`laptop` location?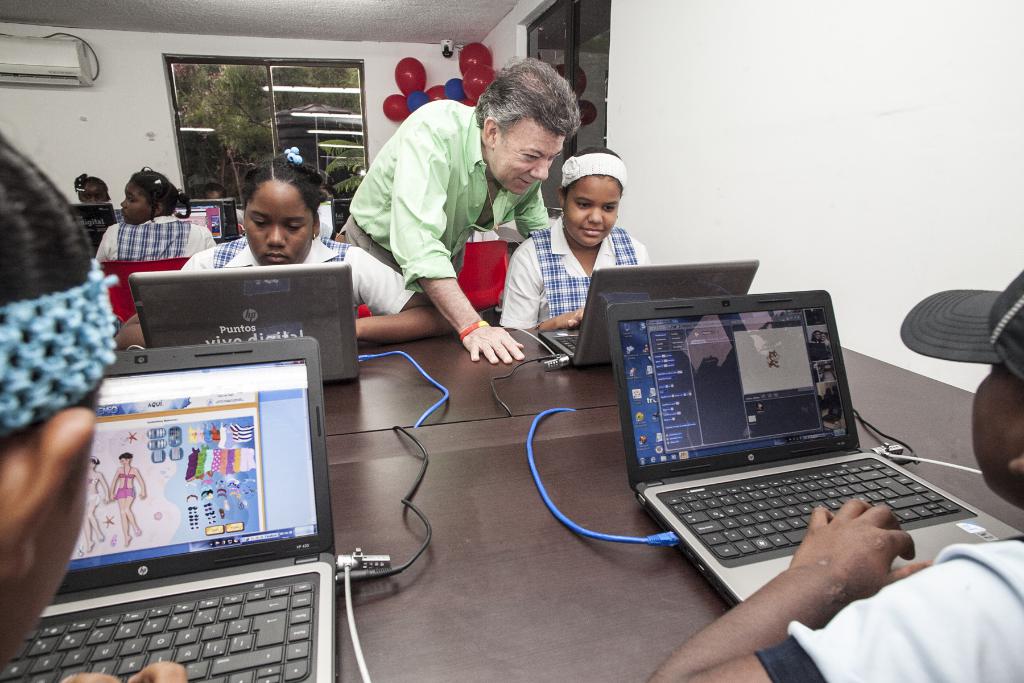
603,274,963,616
